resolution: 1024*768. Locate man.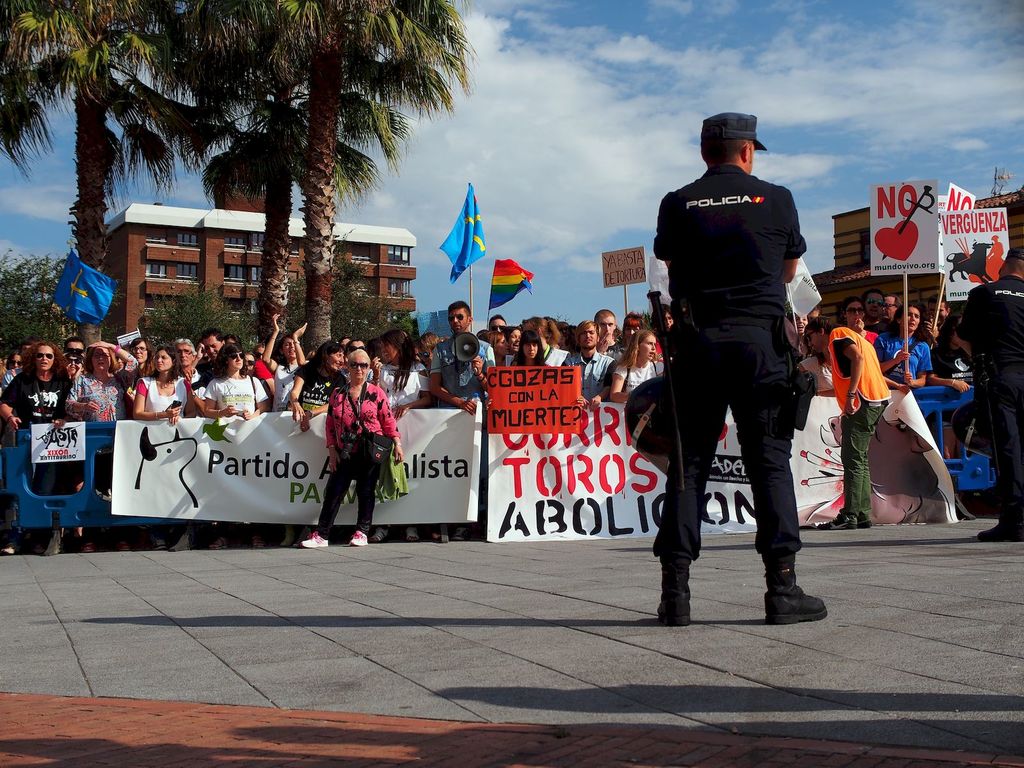
box(595, 307, 626, 358).
